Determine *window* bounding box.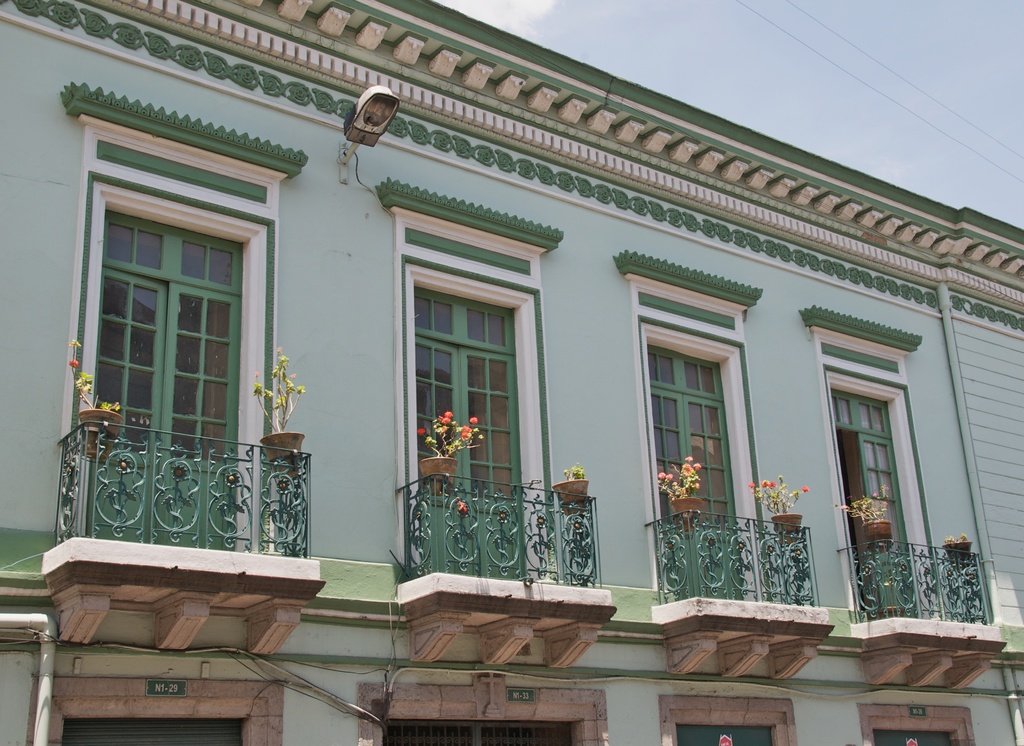
Determined: crop(643, 341, 723, 401).
